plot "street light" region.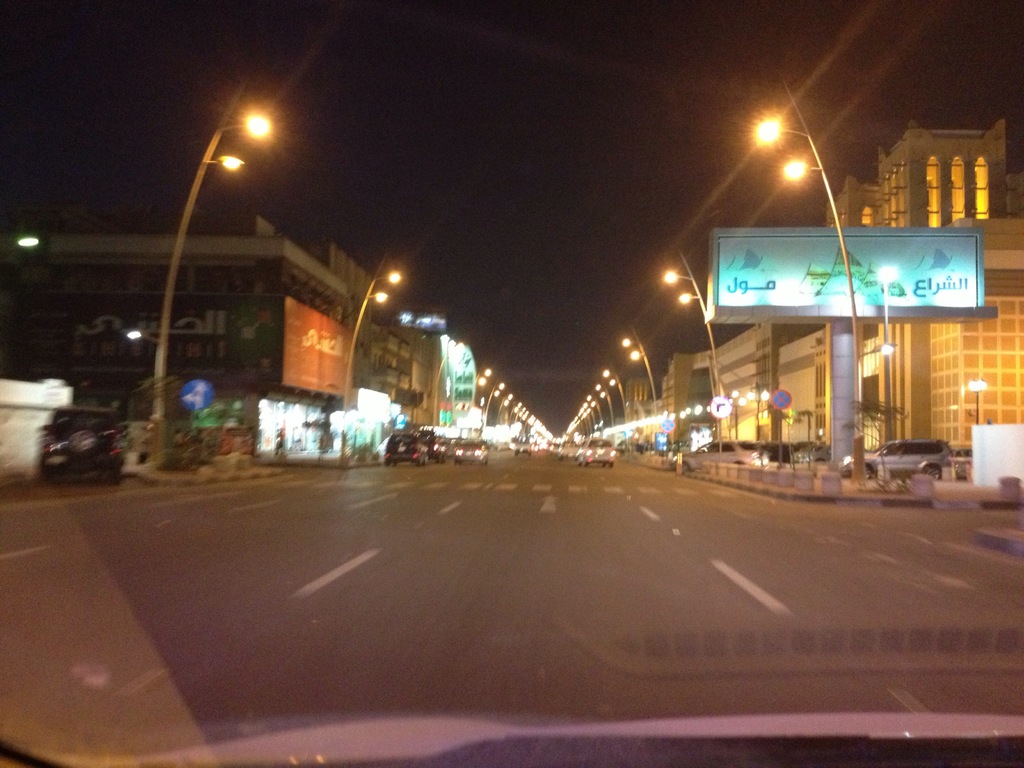
Plotted at {"x1": 424, "y1": 331, "x2": 464, "y2": 428}.
